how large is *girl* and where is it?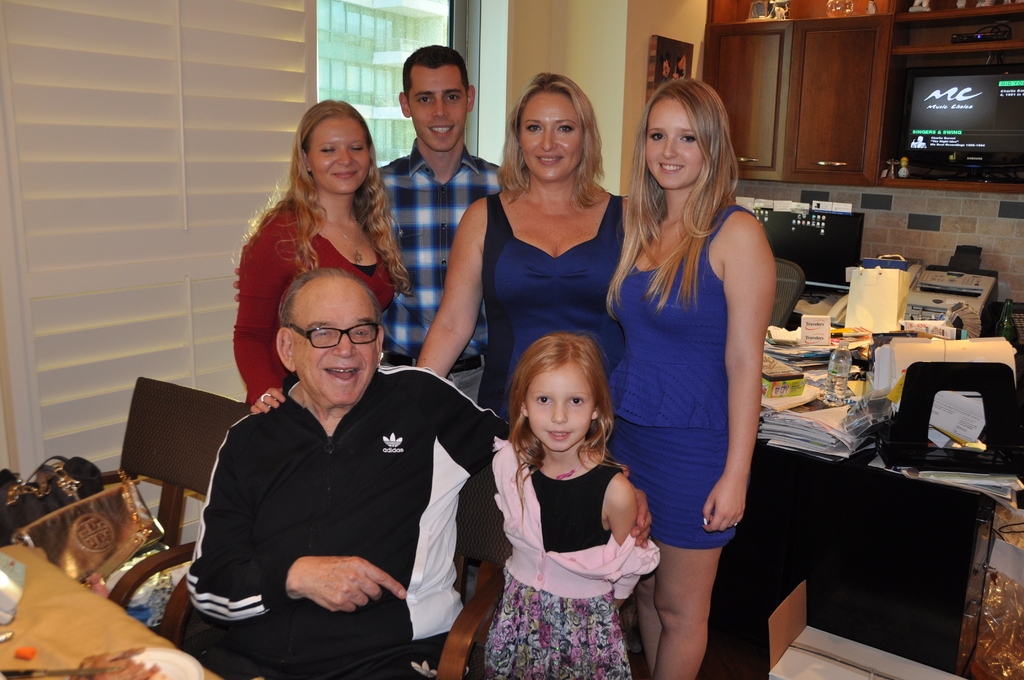
Bounding box: 607,74,777,679.
